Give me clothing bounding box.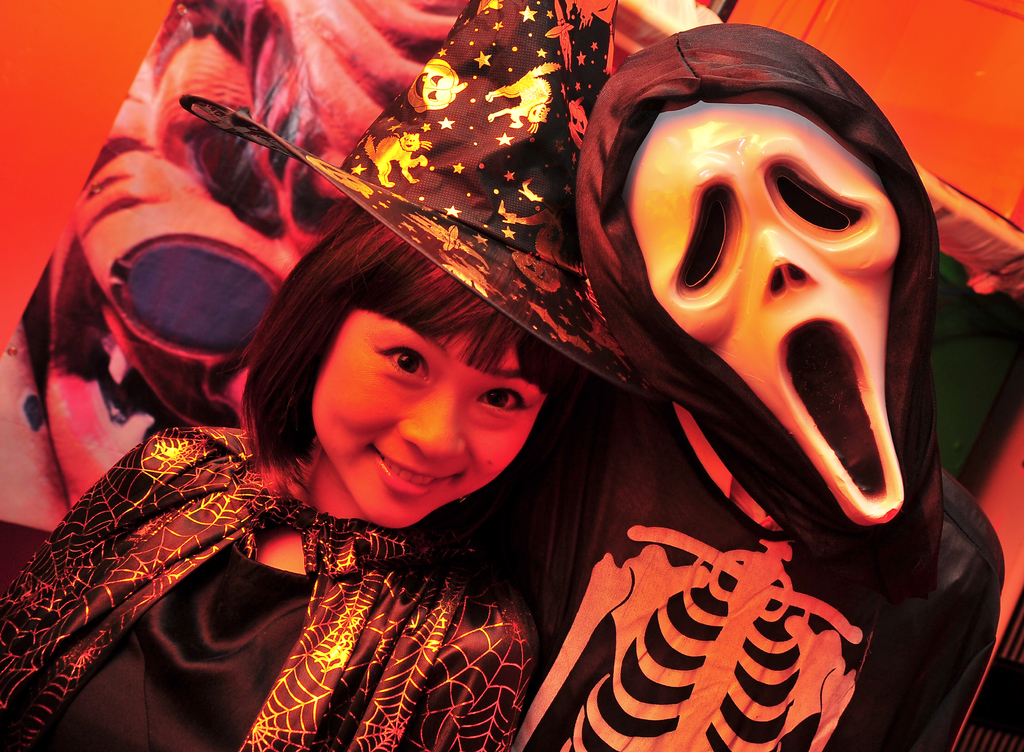
Rect(482, 378, 1002, 751).
